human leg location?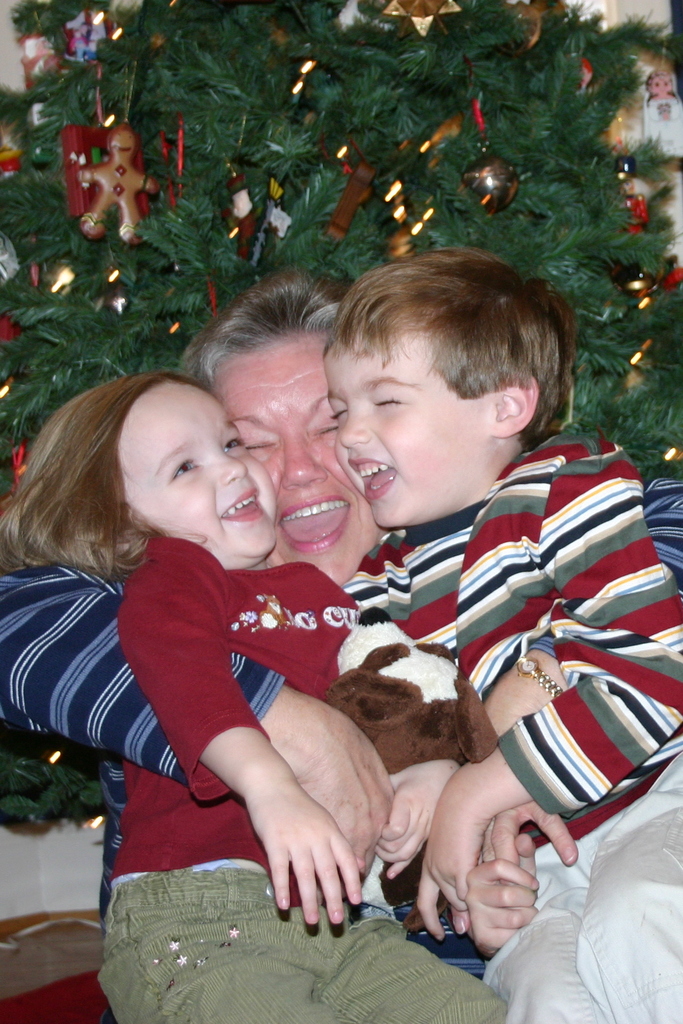
<box>97,869,342,1023</box>
